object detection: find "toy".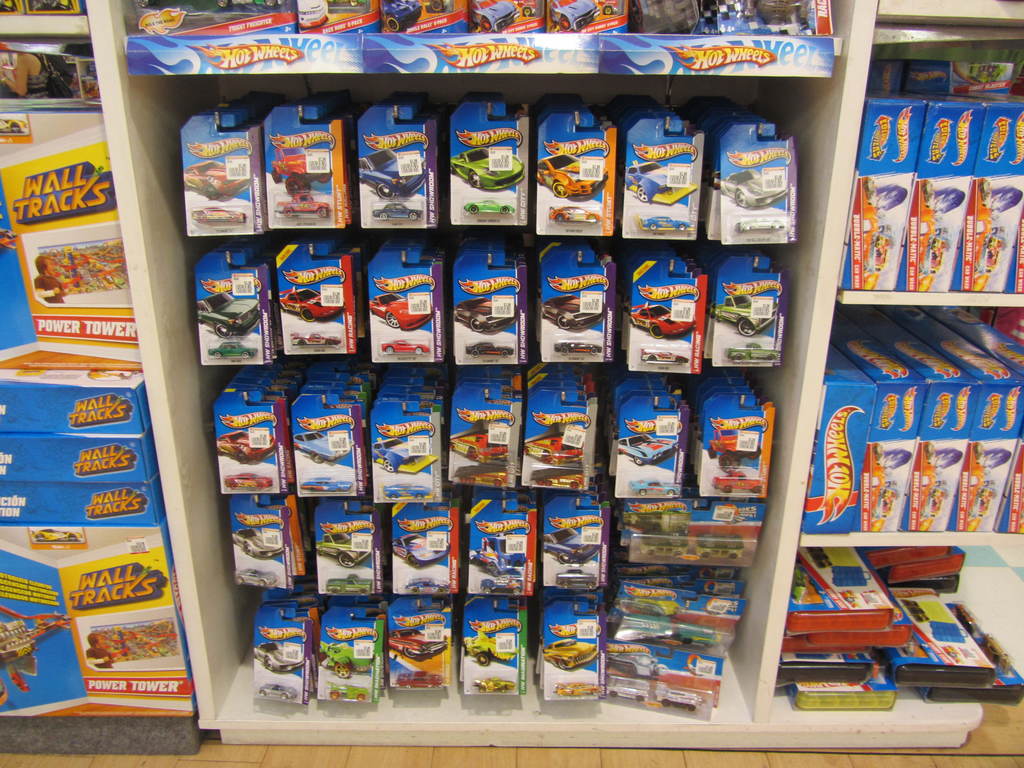
538,294,607,330.
